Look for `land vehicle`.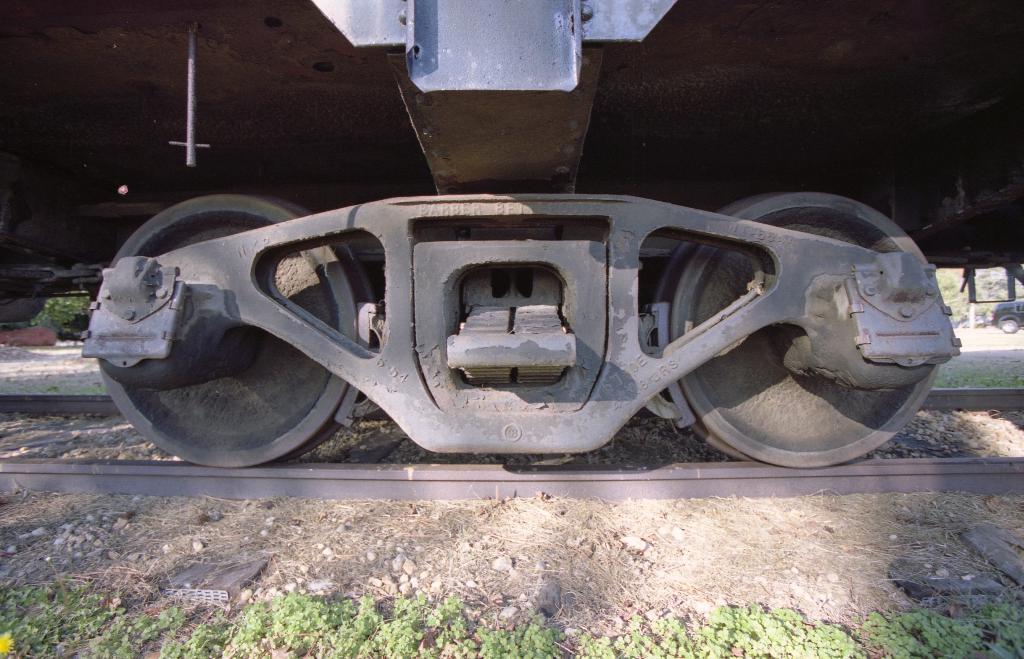
Found: bbox=[0, 0, 1023, 468].
